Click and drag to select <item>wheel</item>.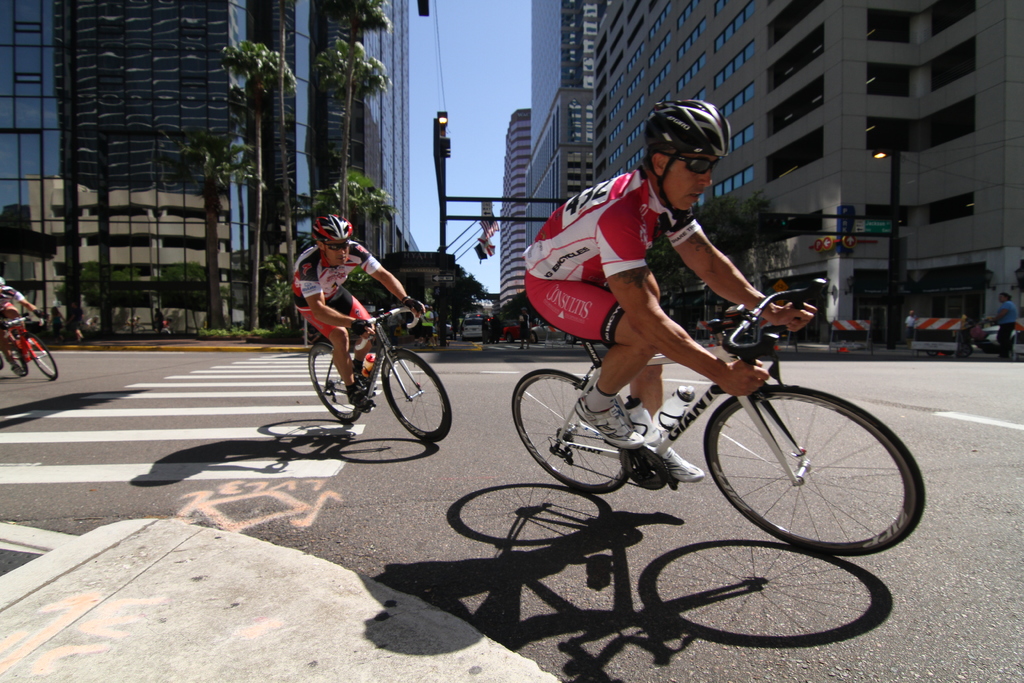
Selection: region(379, 349, 451, 445).
